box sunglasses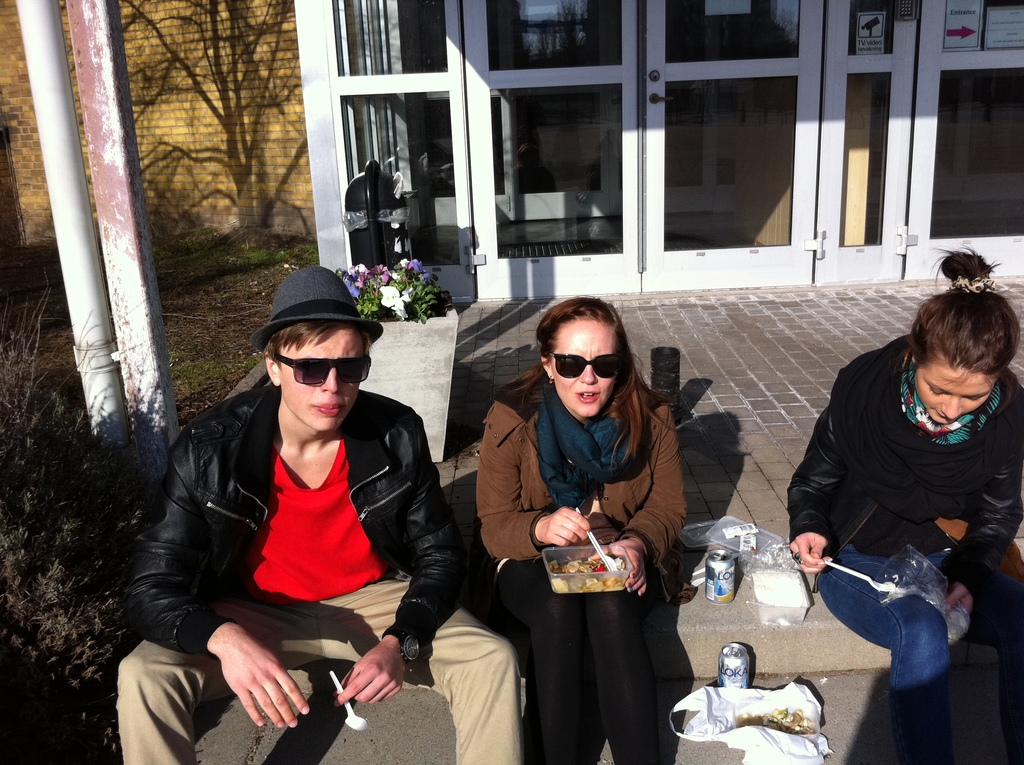
{"x1": 272, "y1": 353, "x2": 372, "y2": 387}
